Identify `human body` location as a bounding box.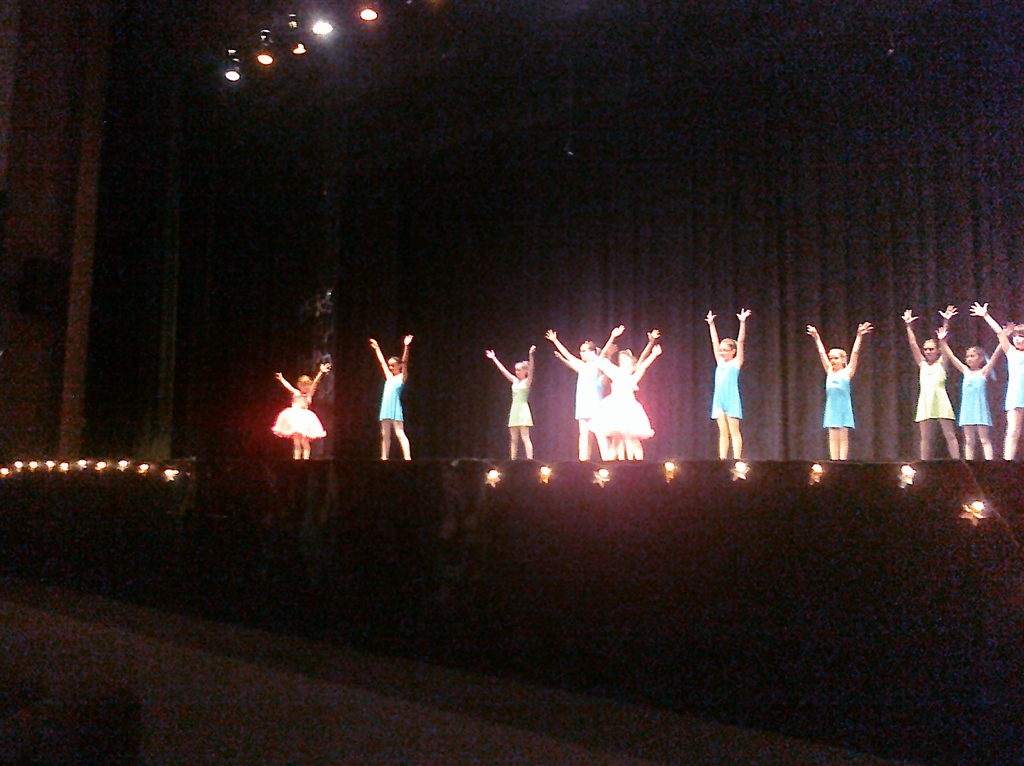
582, 342, 661, 460.
